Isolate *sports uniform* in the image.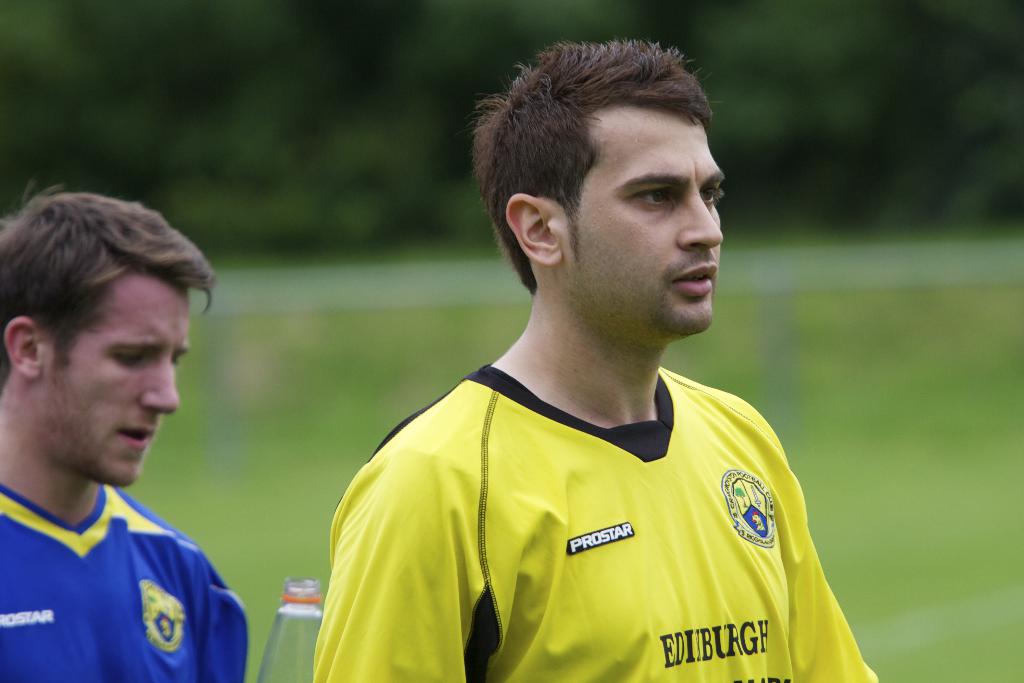
Isolated region: left=0, top=465, right=241, bottom=682.
